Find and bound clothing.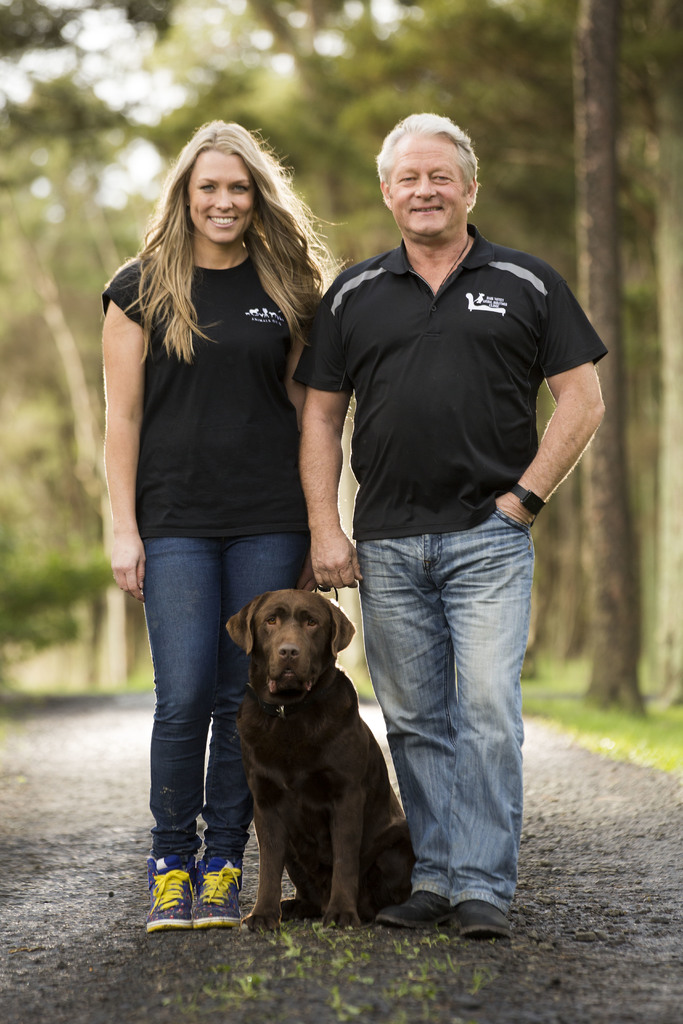
Bound: (left=103, top=170, right=340, bottom=719).
